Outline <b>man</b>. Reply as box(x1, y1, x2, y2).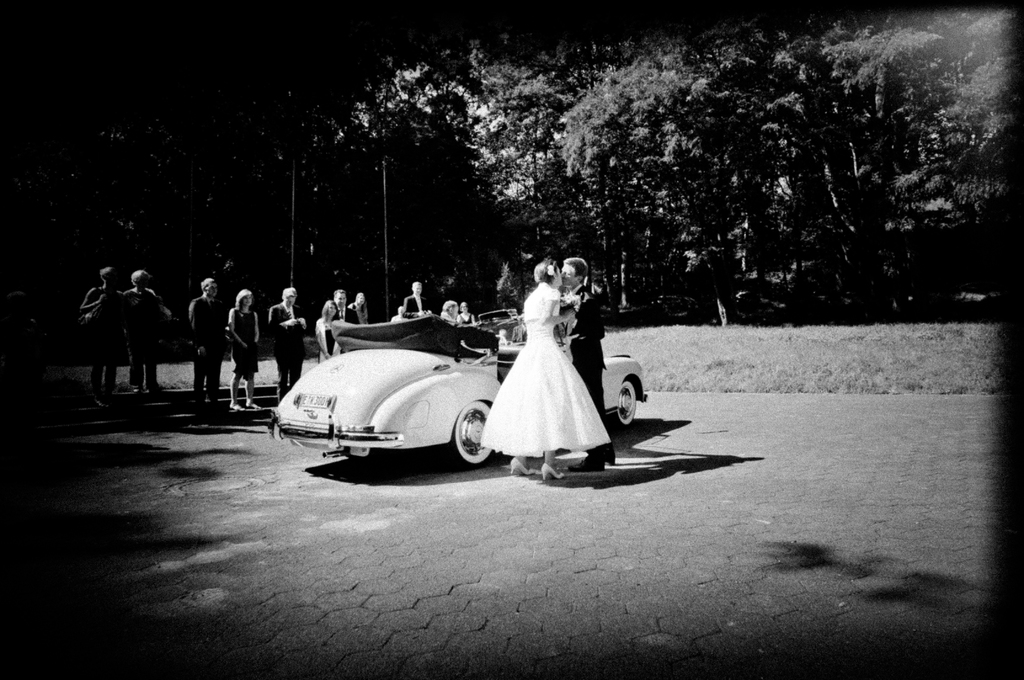
box(266, 287, 307, 401).
